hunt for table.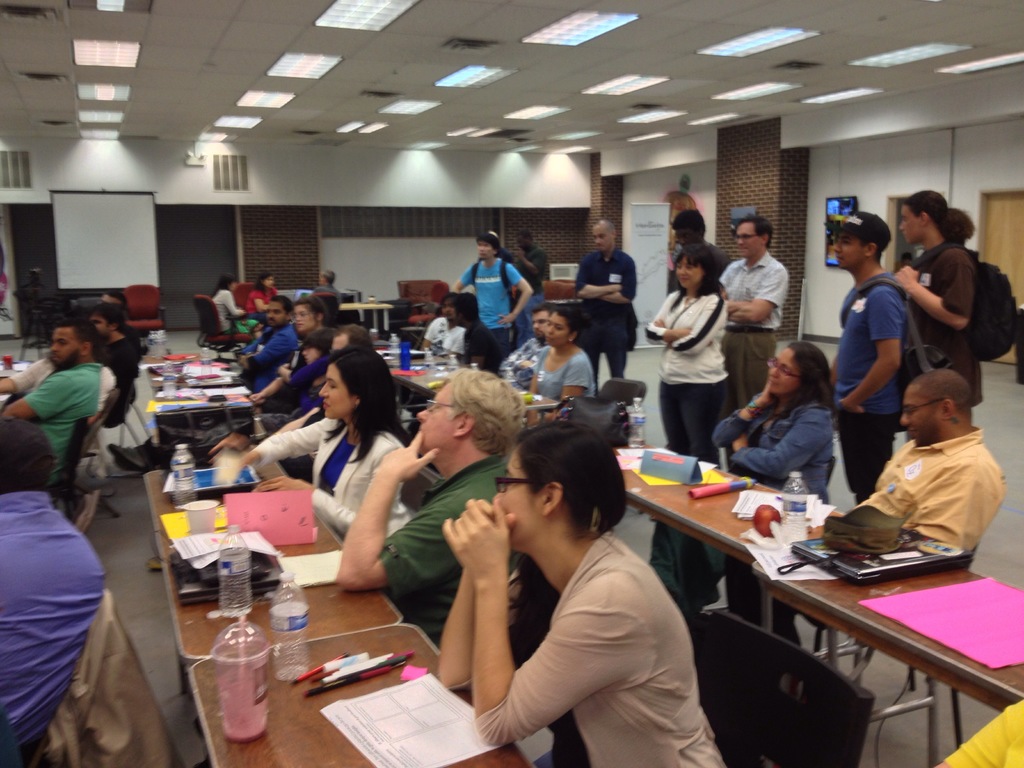
Hunted down at 117/311/271/490.
